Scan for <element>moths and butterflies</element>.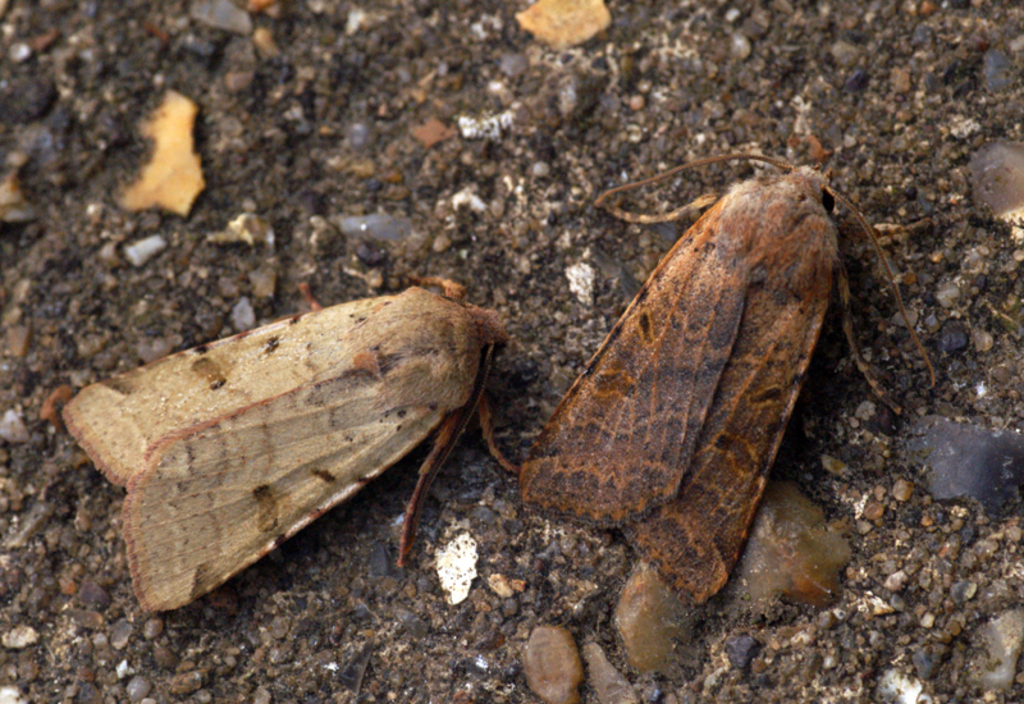
Scan result: 516,145,938,605.
